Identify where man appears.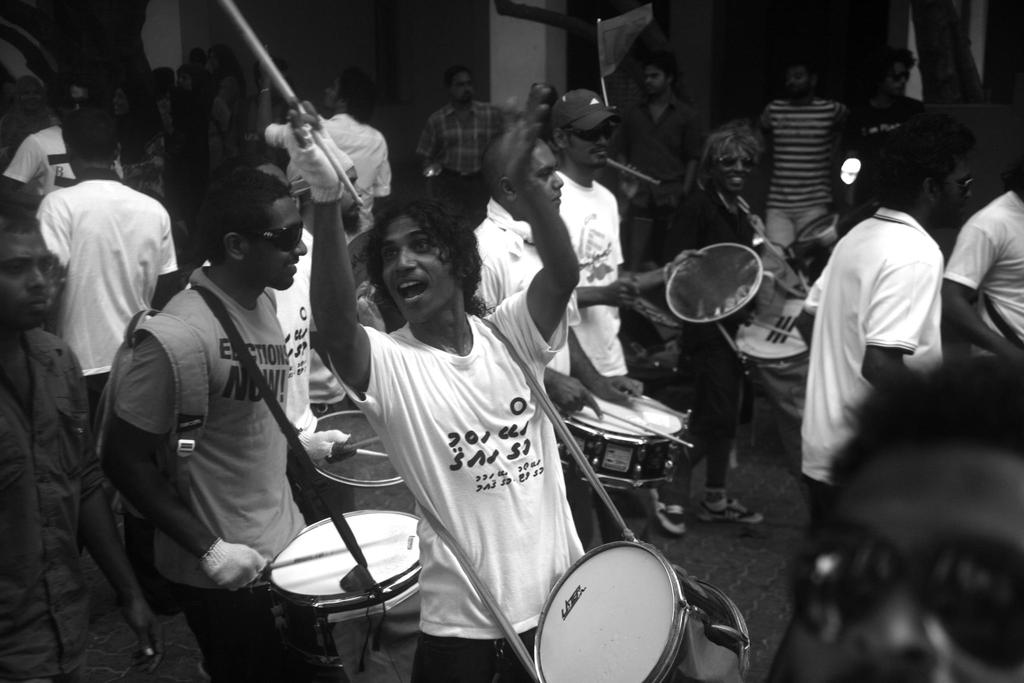
Appears at (265,102,590,682).
